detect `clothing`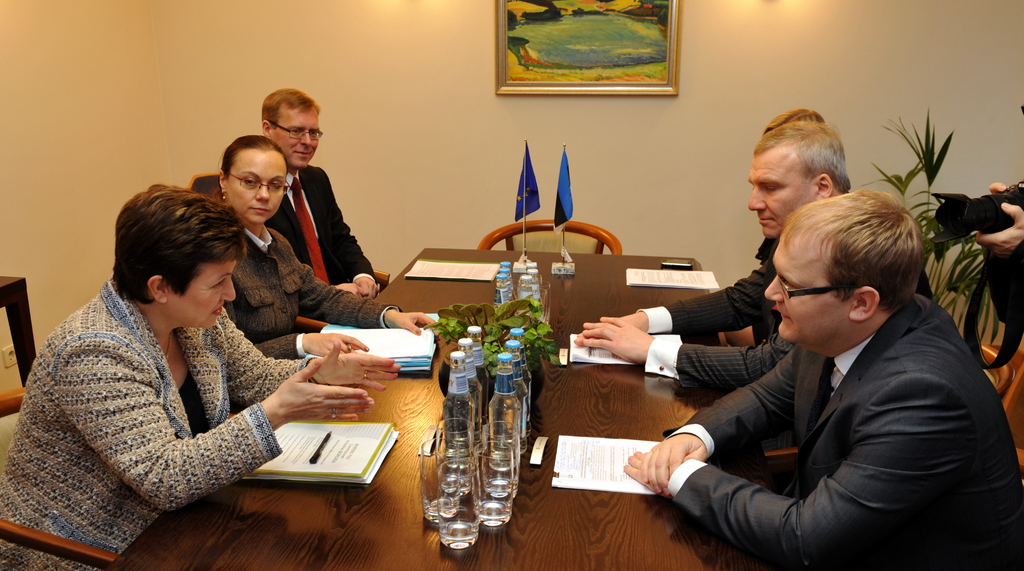
bbox=(14, 247, 300, 555)
